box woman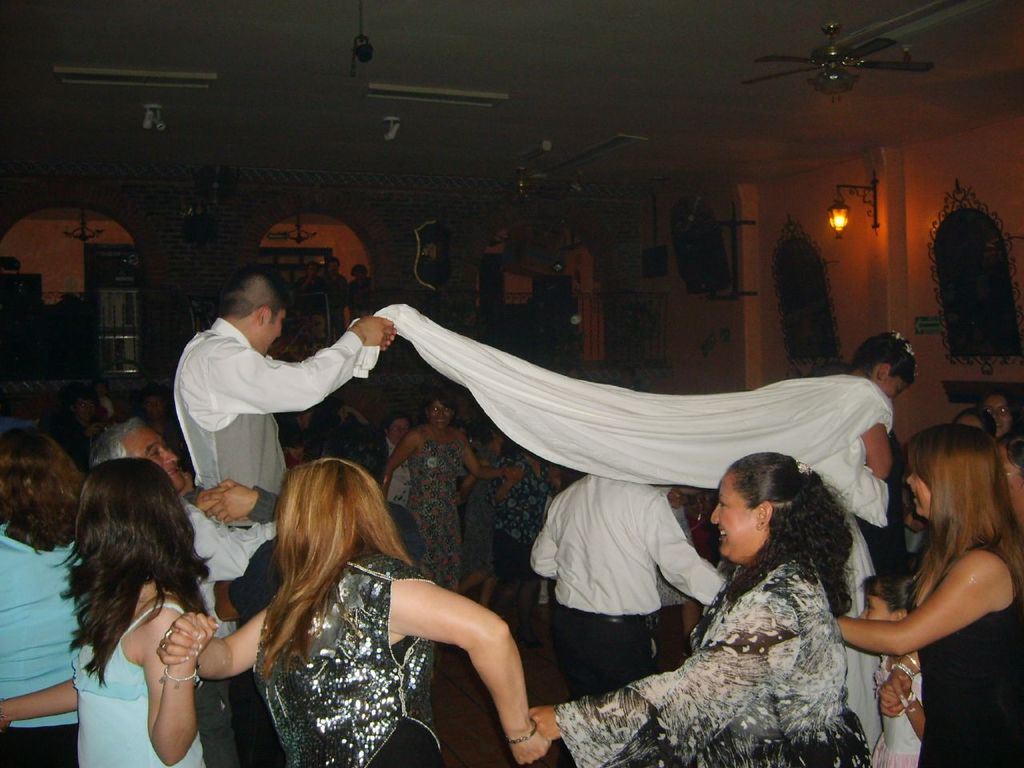
rect(274, 407, 314, 470)
